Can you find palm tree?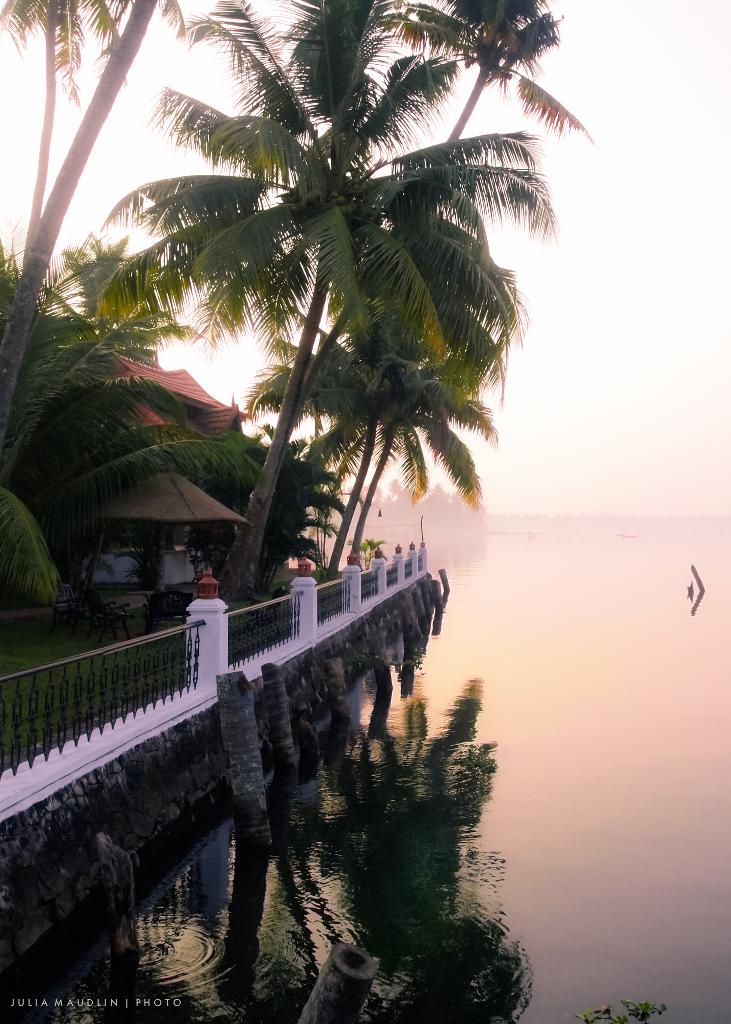
Yes, bounding box: crop(46, 195, 197, 393).
